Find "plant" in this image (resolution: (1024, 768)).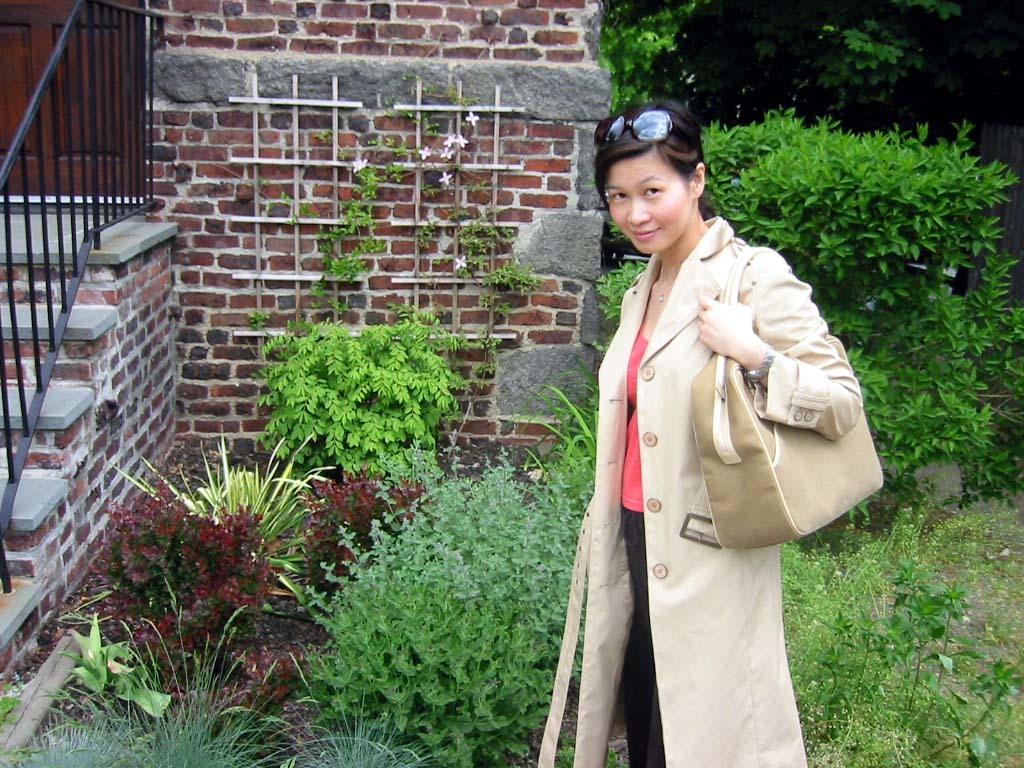
bbox(600, 0, 720, 95).
